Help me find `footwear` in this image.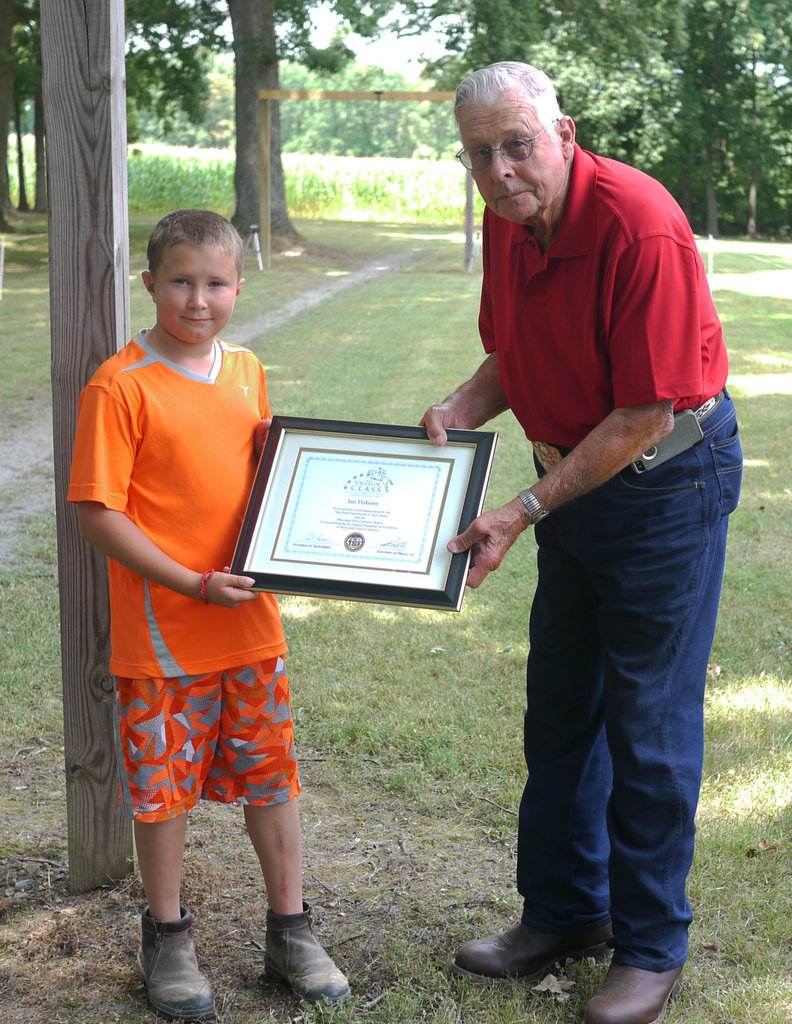
Found it: <bbox>131, 907, 217, 1020</bbox>.
